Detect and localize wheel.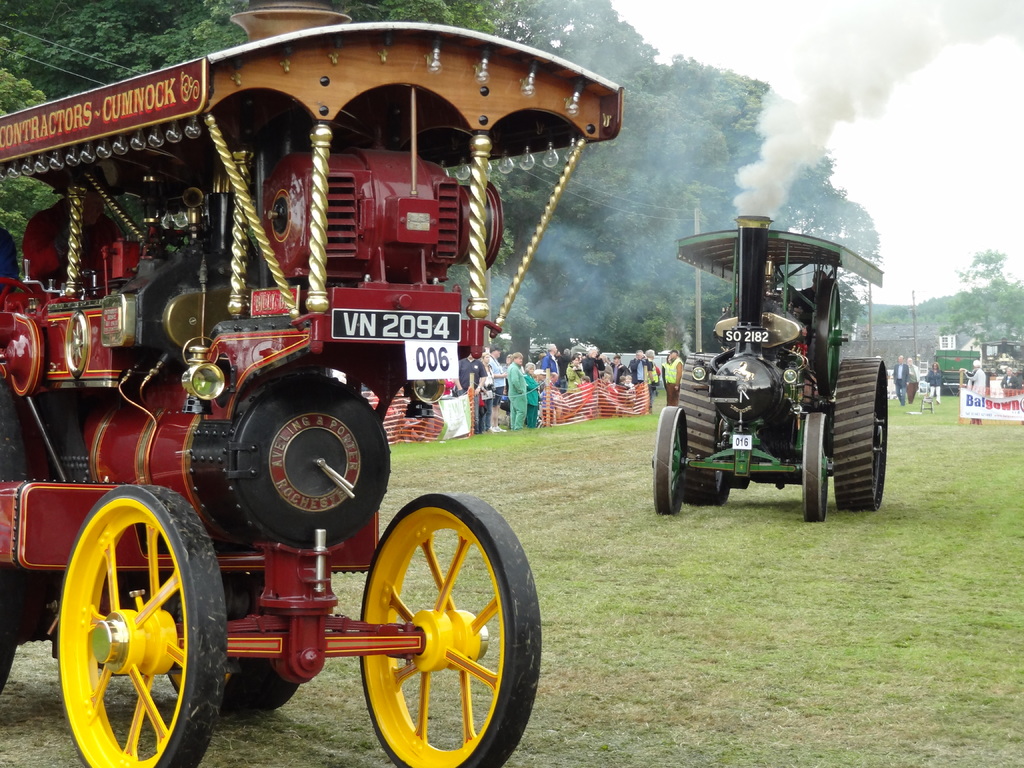
Localized at 680,351,726,502.
